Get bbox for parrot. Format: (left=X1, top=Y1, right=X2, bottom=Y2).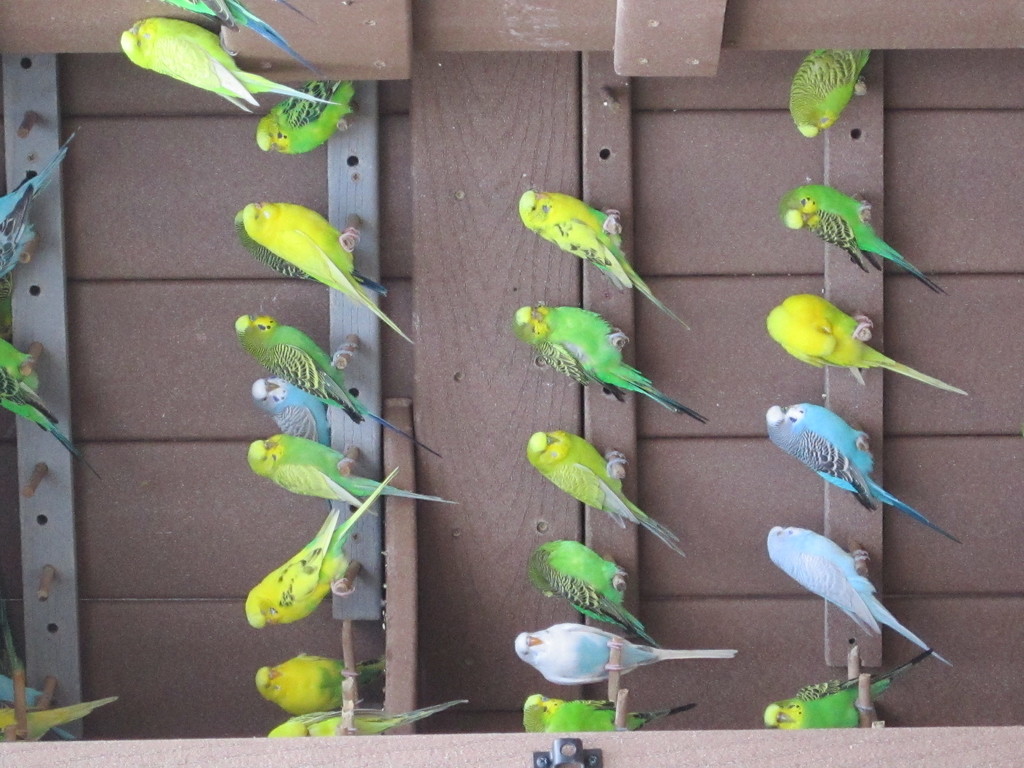
(left=778, top=185, right=940, bottom=292).
